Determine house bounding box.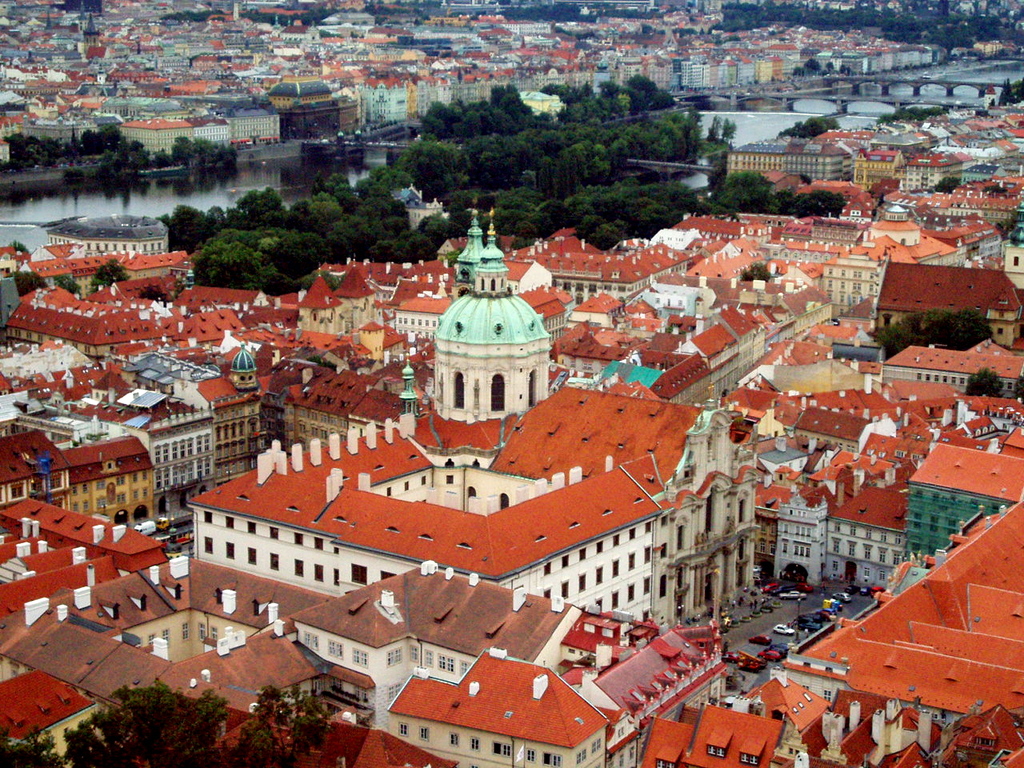
Determined: rect(195, 112, 237, 154).
